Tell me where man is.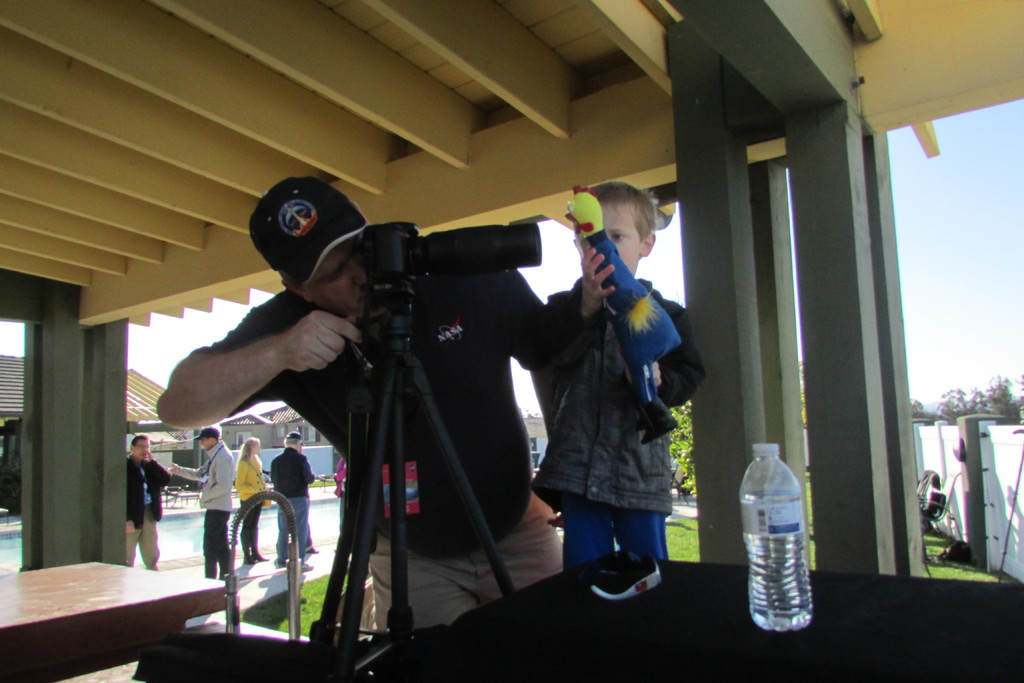
man is at (left=125, top=425, right=173, bottom=571).
